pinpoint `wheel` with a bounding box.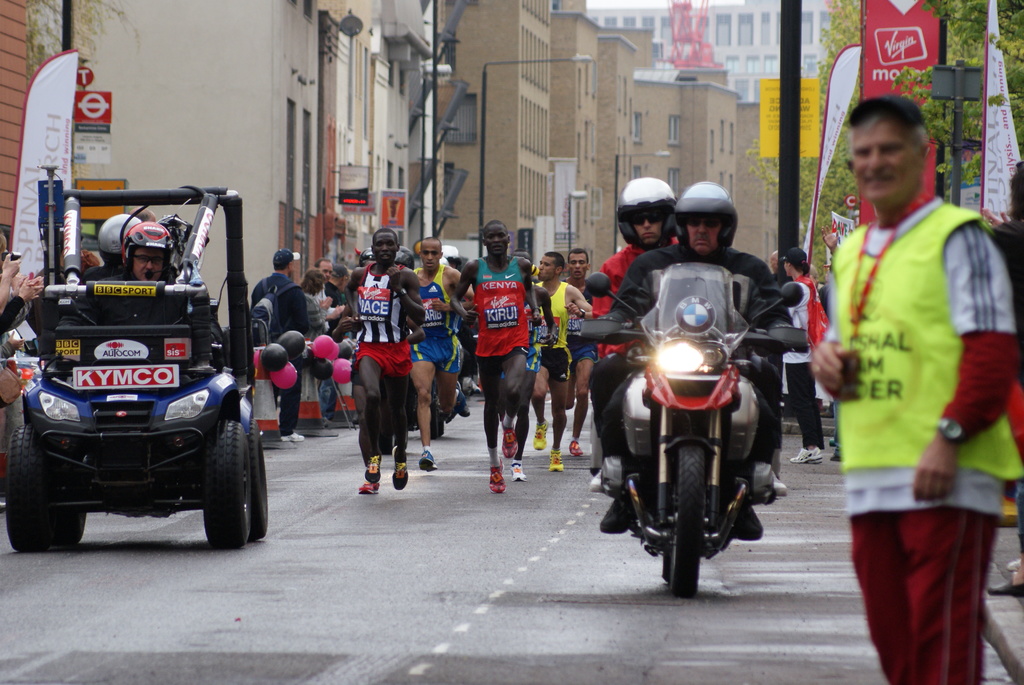
(left=204, top=418, right=257, bottom=546).
